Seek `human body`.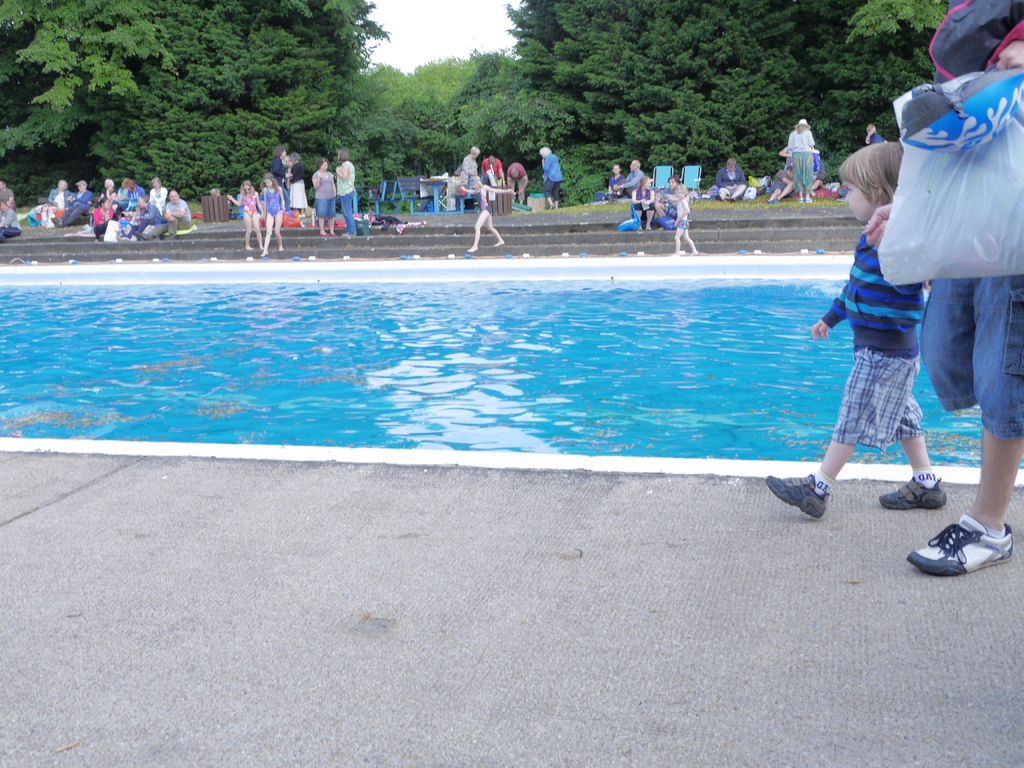
box(454, 147, 480, 178).
